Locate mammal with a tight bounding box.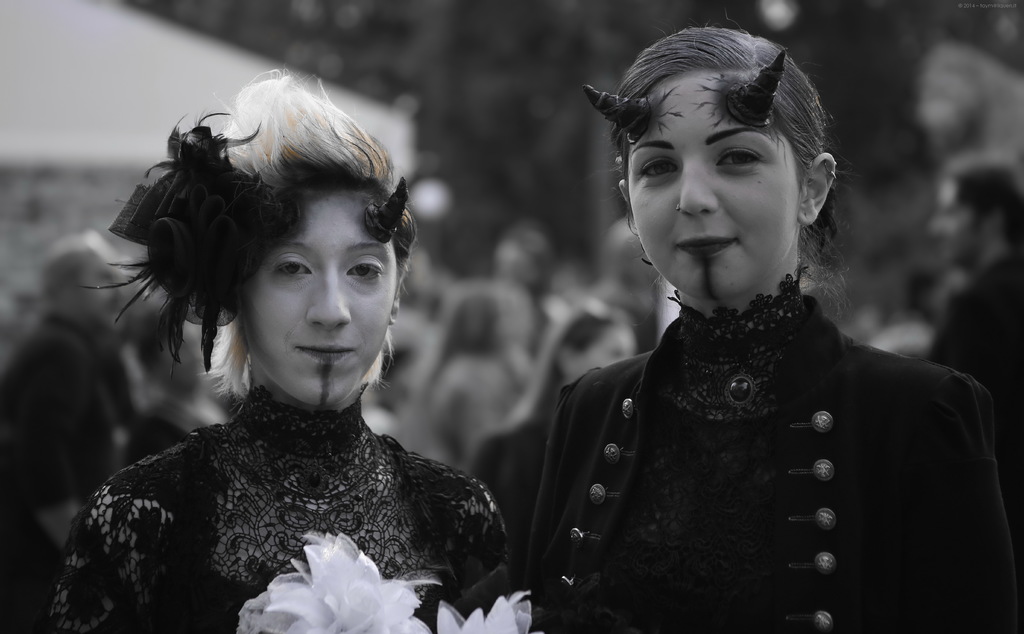
box=[31, 104, 549, 596].
